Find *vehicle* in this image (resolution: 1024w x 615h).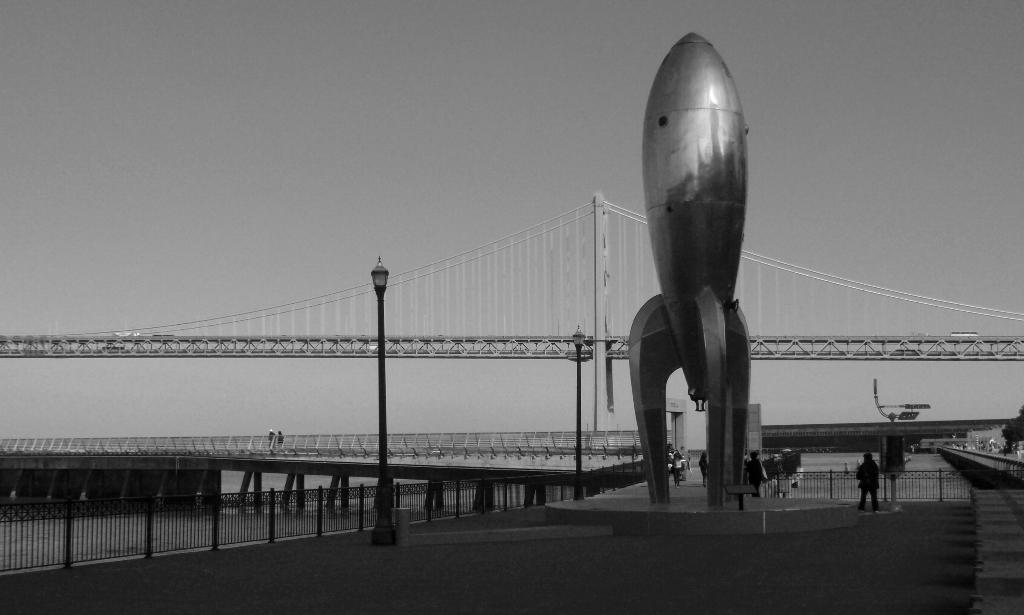
[622,75,778,491].
